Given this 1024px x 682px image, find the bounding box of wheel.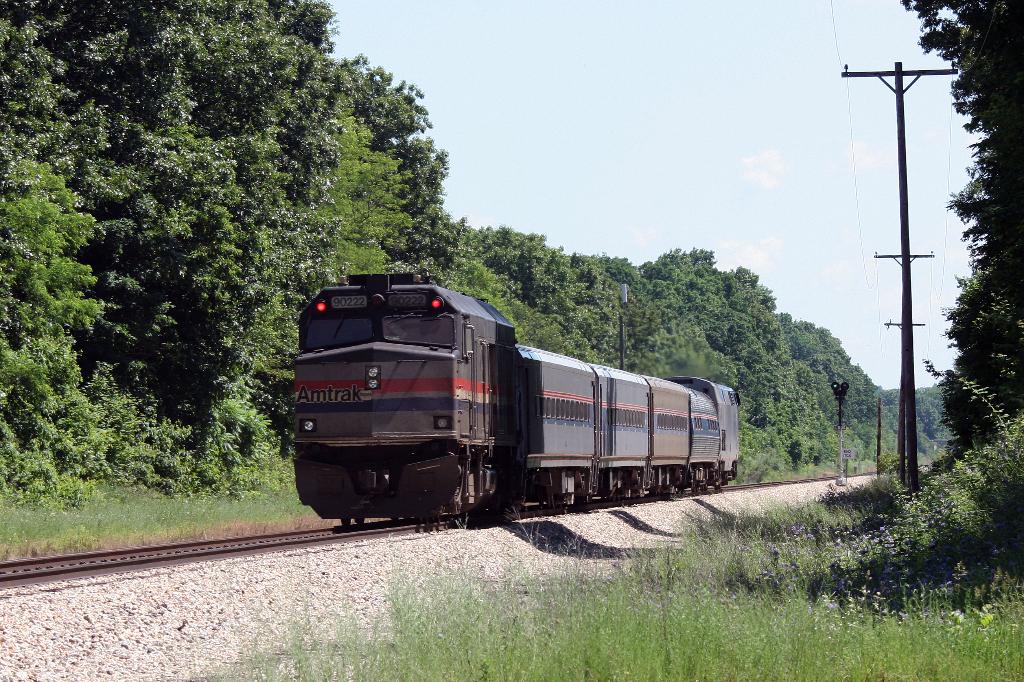
[344,514,351,524].
